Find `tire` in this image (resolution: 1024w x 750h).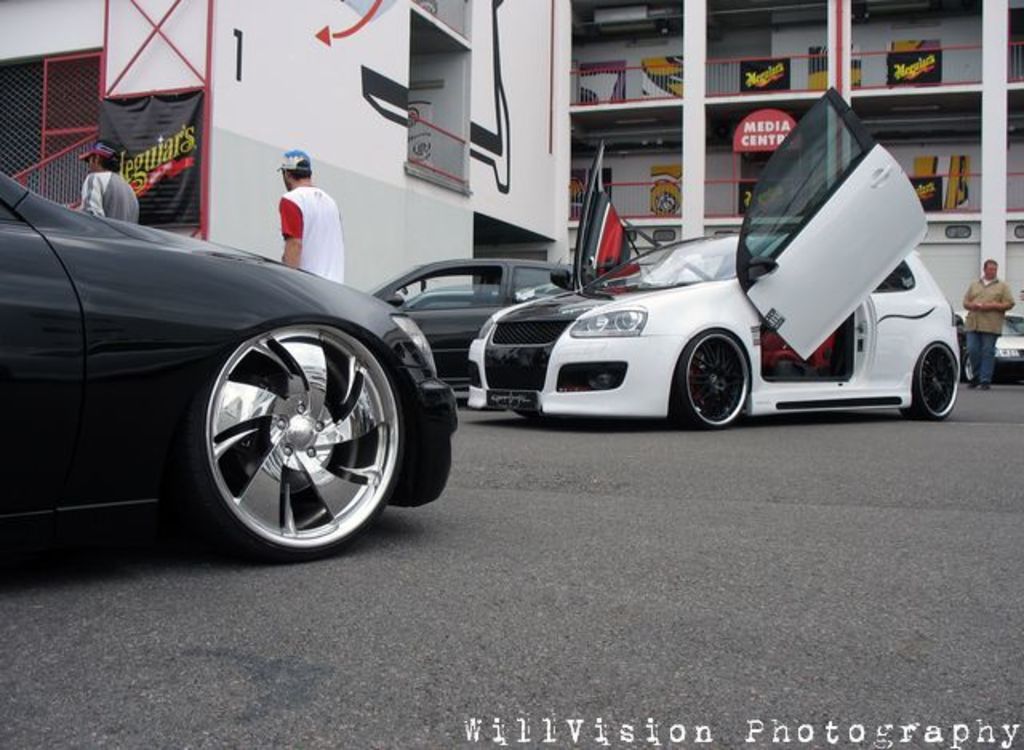
rect(179, 293, 413, 558).
